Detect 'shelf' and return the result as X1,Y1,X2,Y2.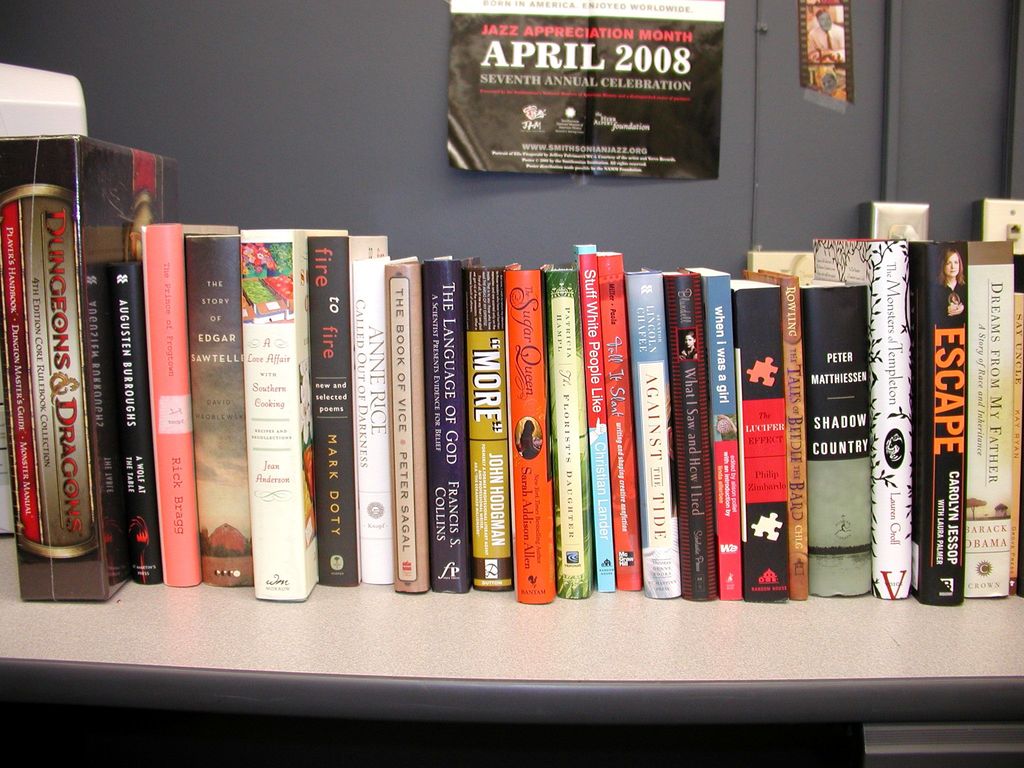
0,536,1023,721.
